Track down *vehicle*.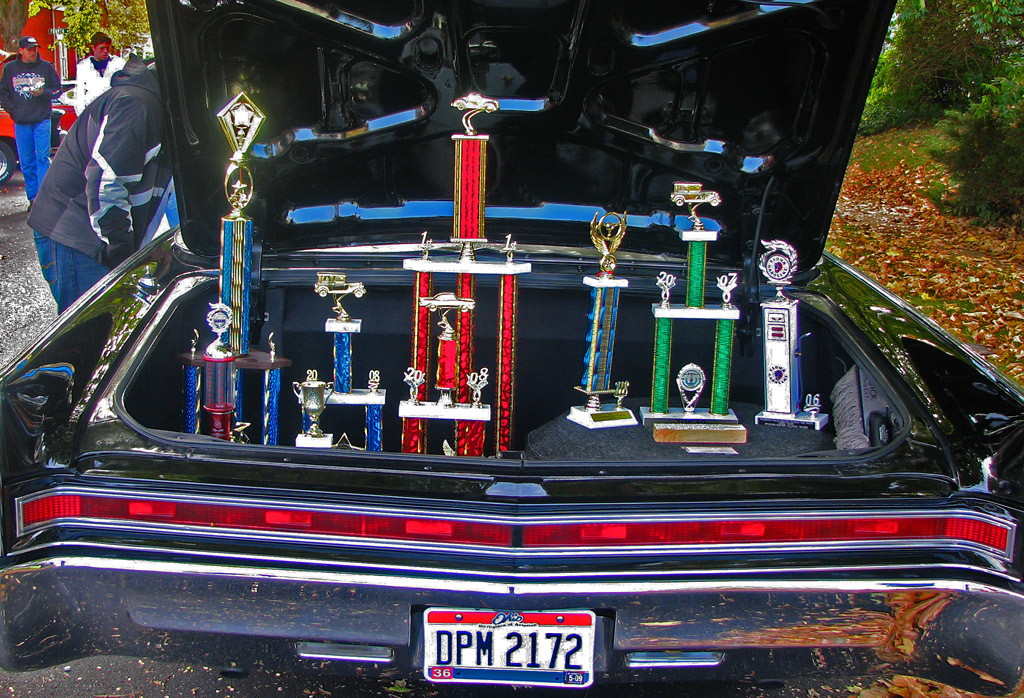
Tracked to detection(0, 0, 1023, 696).
